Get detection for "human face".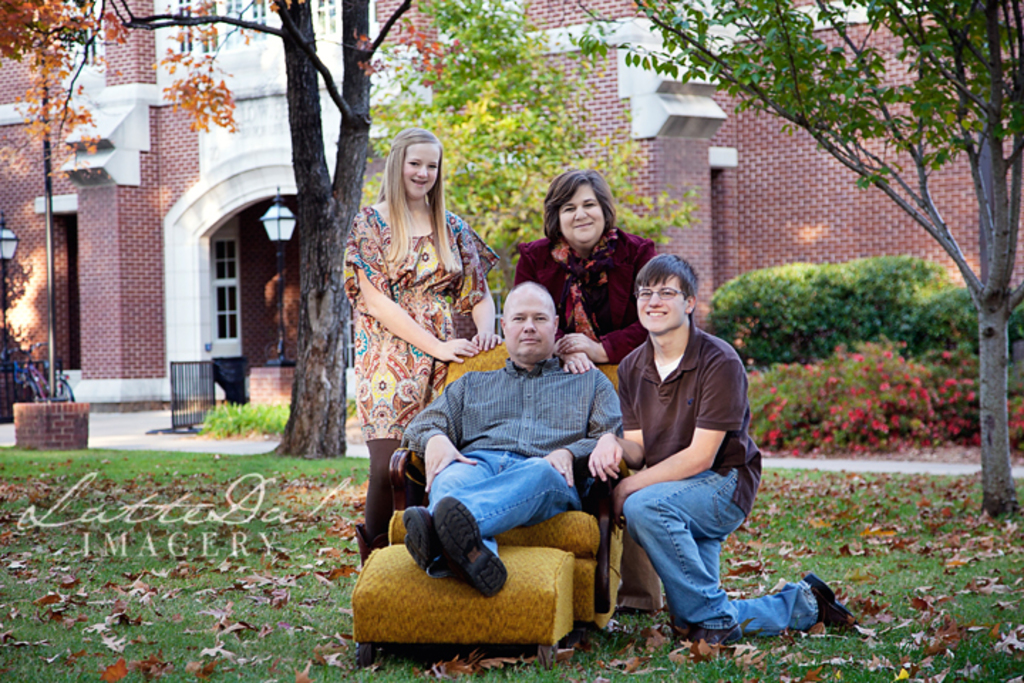
Detection: bbox=(405, 145, 441, 198).
